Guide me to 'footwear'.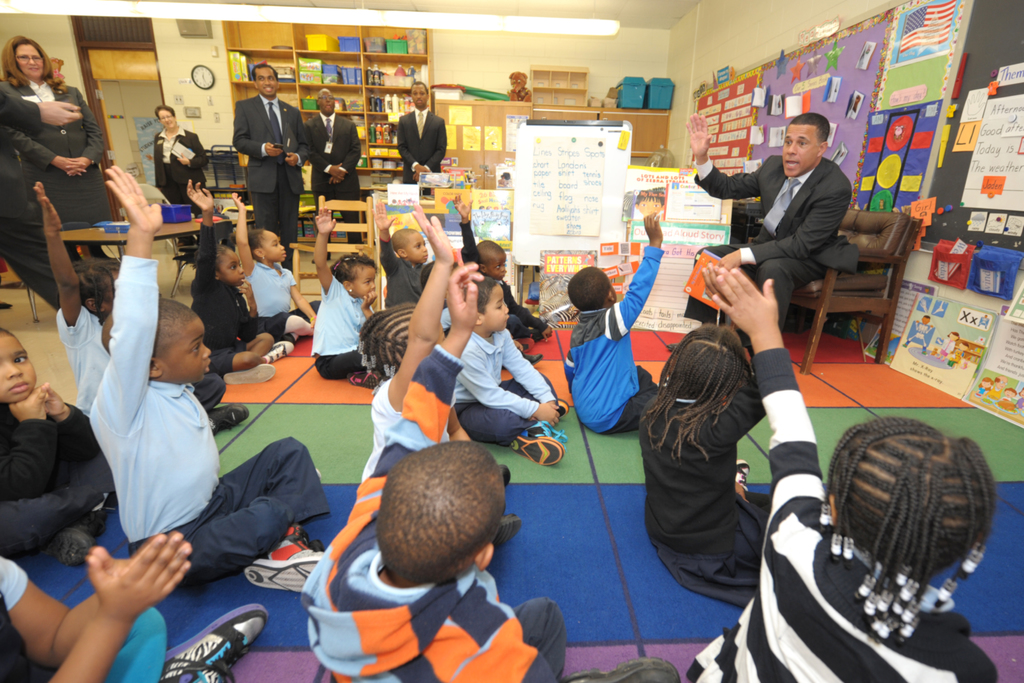
Guidance: 225 356 277 385.
